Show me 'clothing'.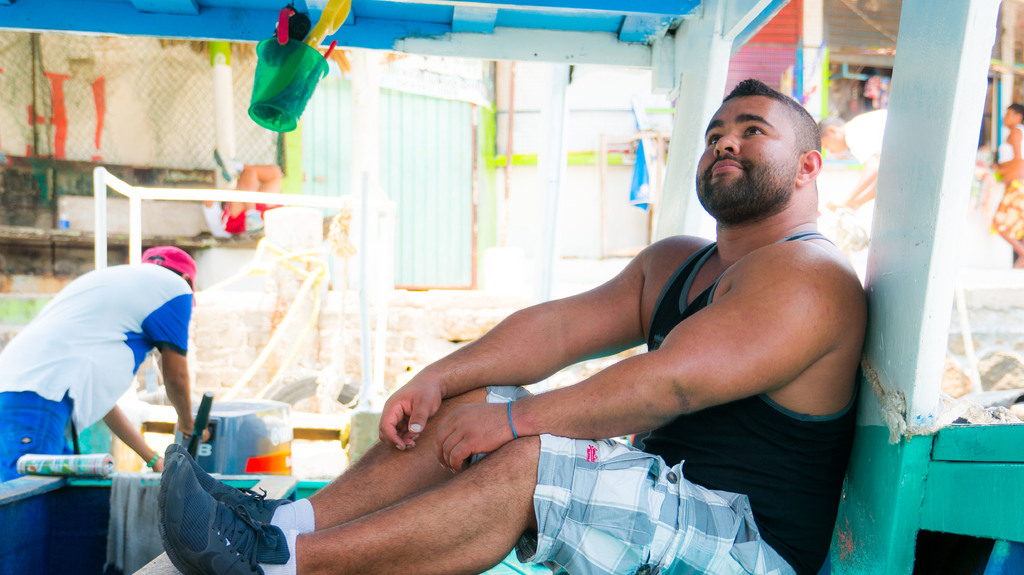
'clothing' is here: locate(845, 100, 890, 198).
